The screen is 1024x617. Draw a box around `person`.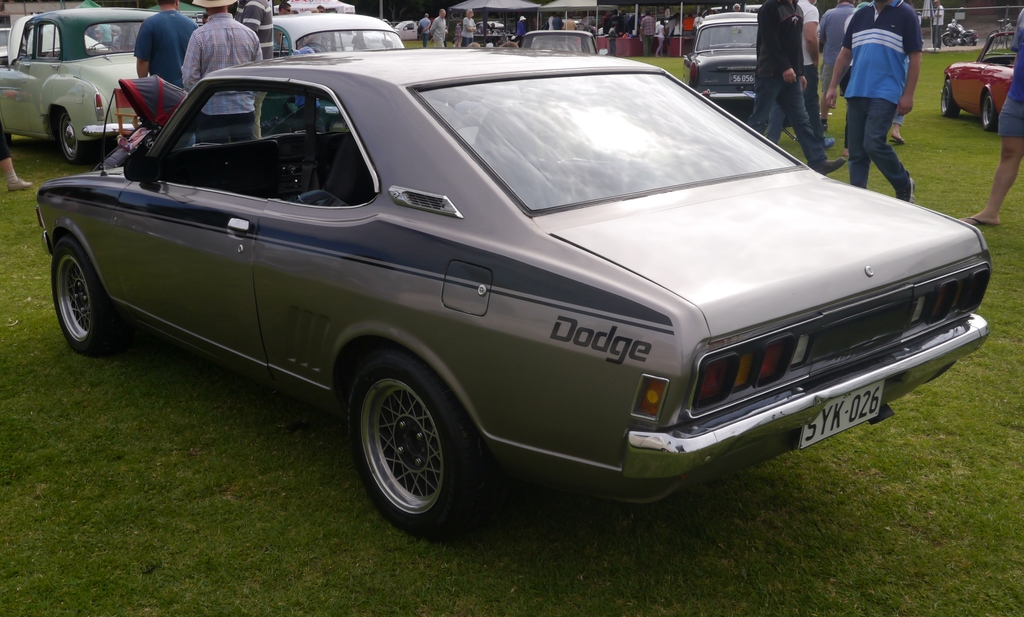
l=131, t=0, r=204, b=152.
